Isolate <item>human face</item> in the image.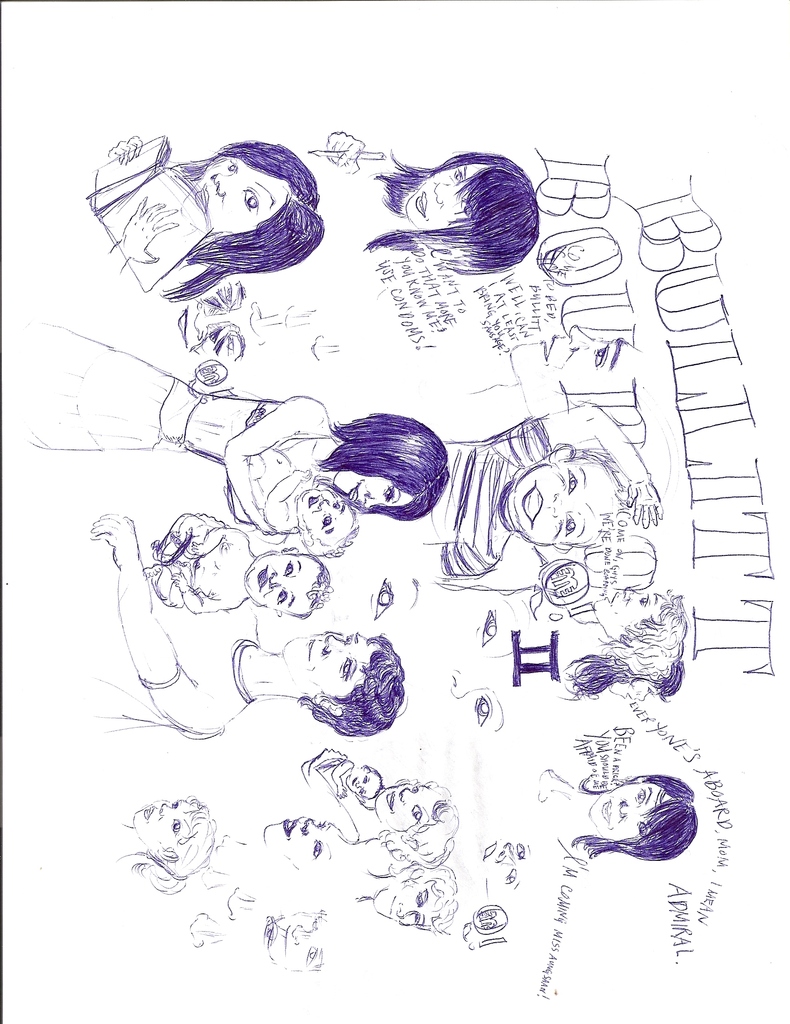
Isolated region: [395, 161, 498, 225].
